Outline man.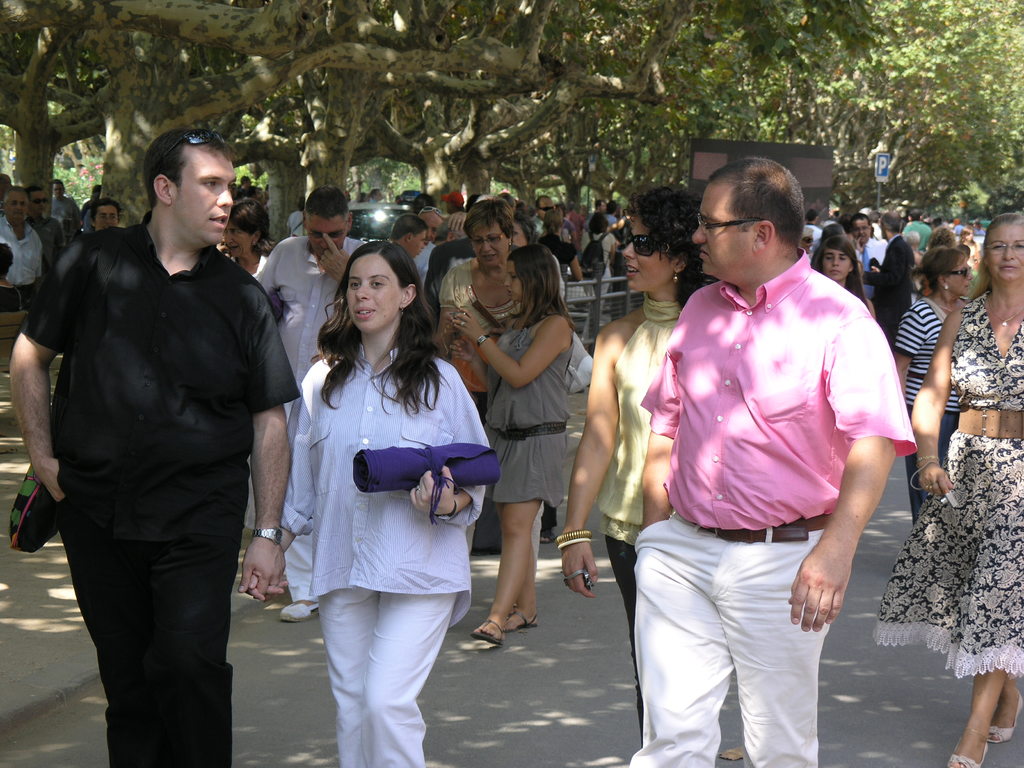
Outline: [369, 189, 384, 207].
